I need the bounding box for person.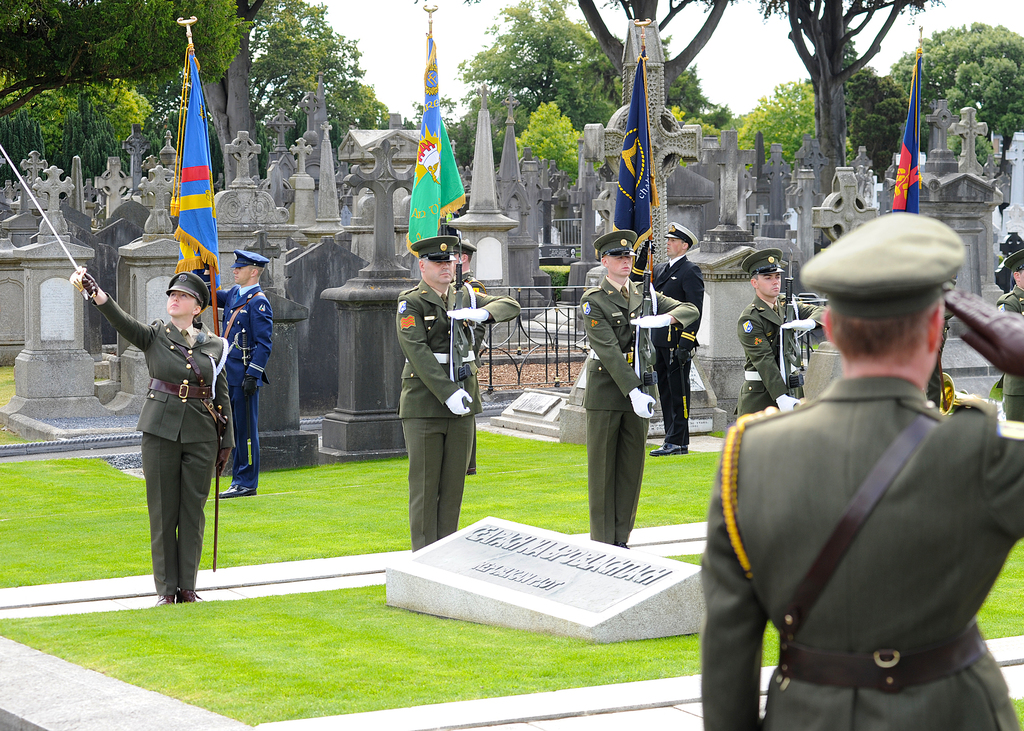
Here it is: l=206, t=247, r=269, b=495.
